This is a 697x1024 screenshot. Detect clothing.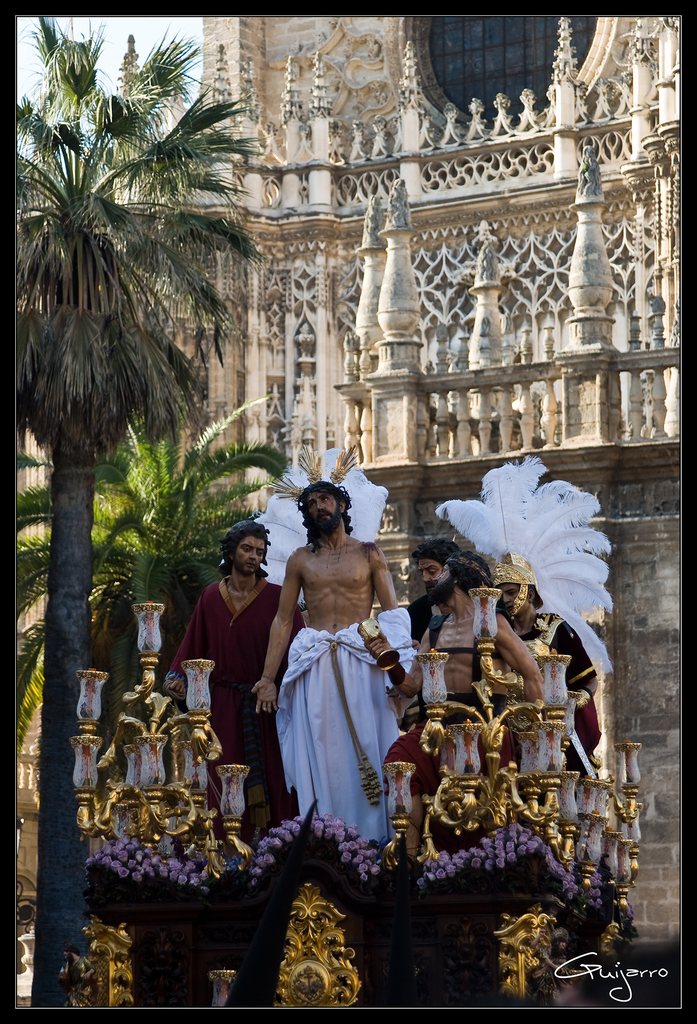
l=518, t=612, r=602, b=776.
